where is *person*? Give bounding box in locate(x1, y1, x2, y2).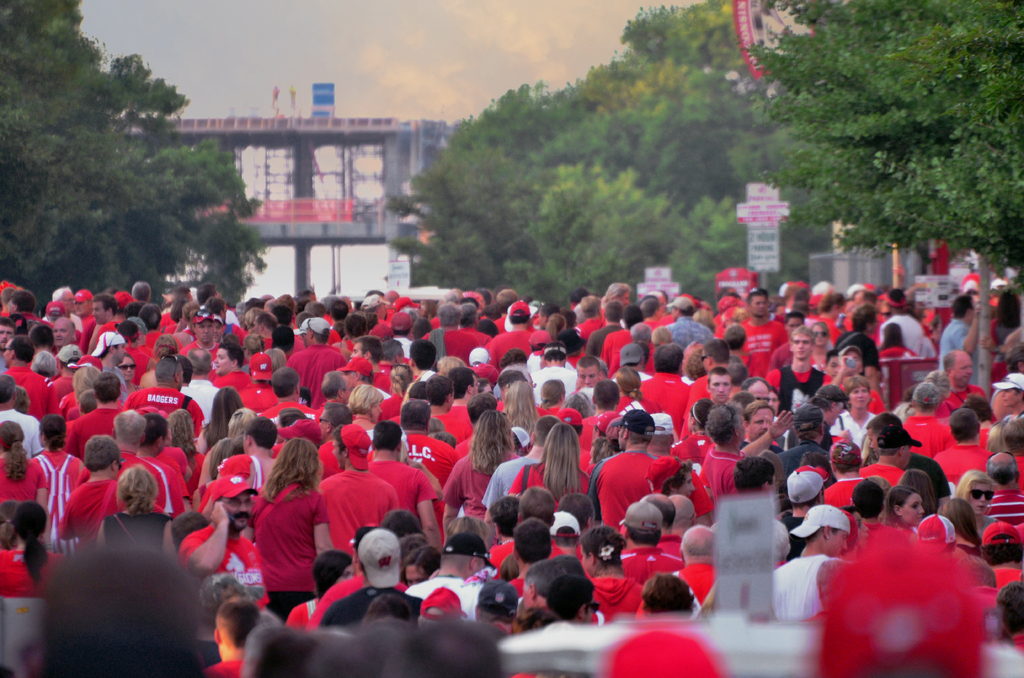
locate(879, 289, 927, 353).
